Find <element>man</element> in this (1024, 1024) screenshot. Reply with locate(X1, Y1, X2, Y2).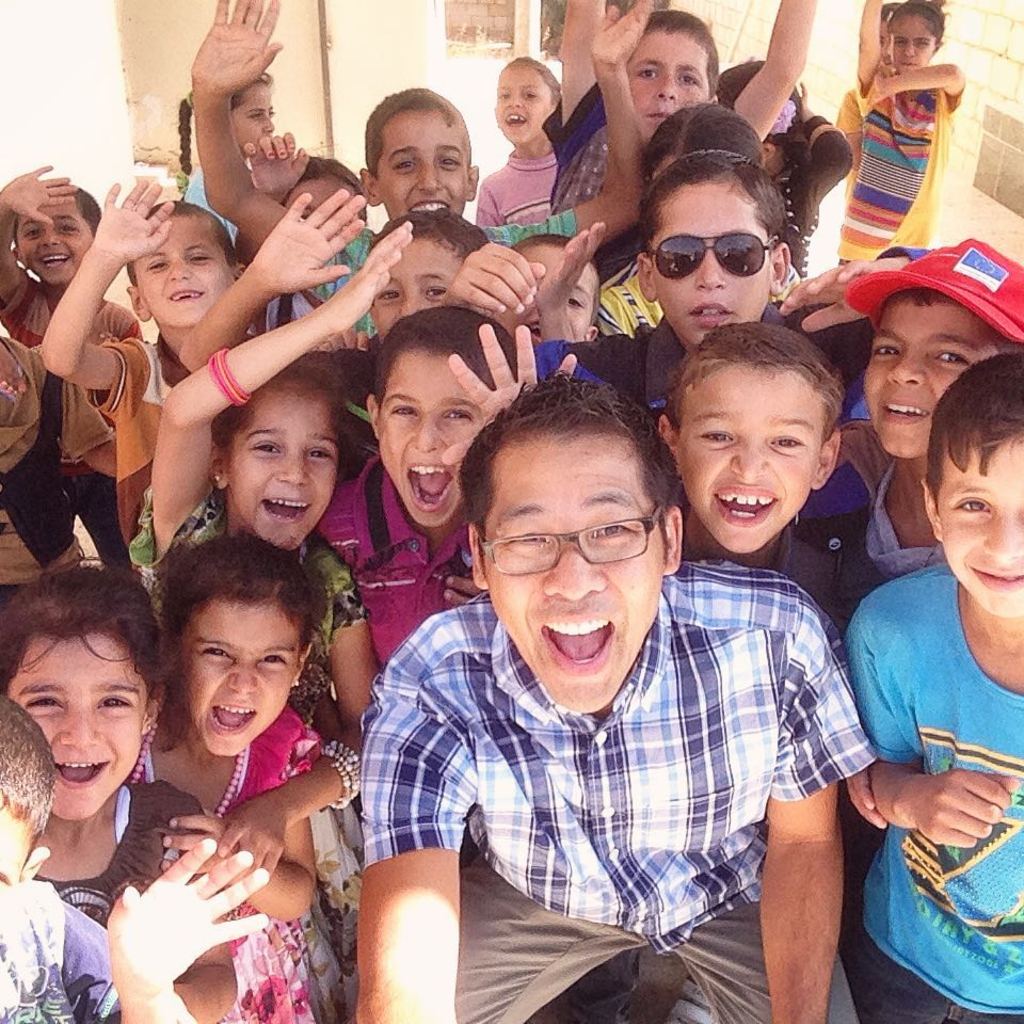
locate(356, 369, 876, 1023).
